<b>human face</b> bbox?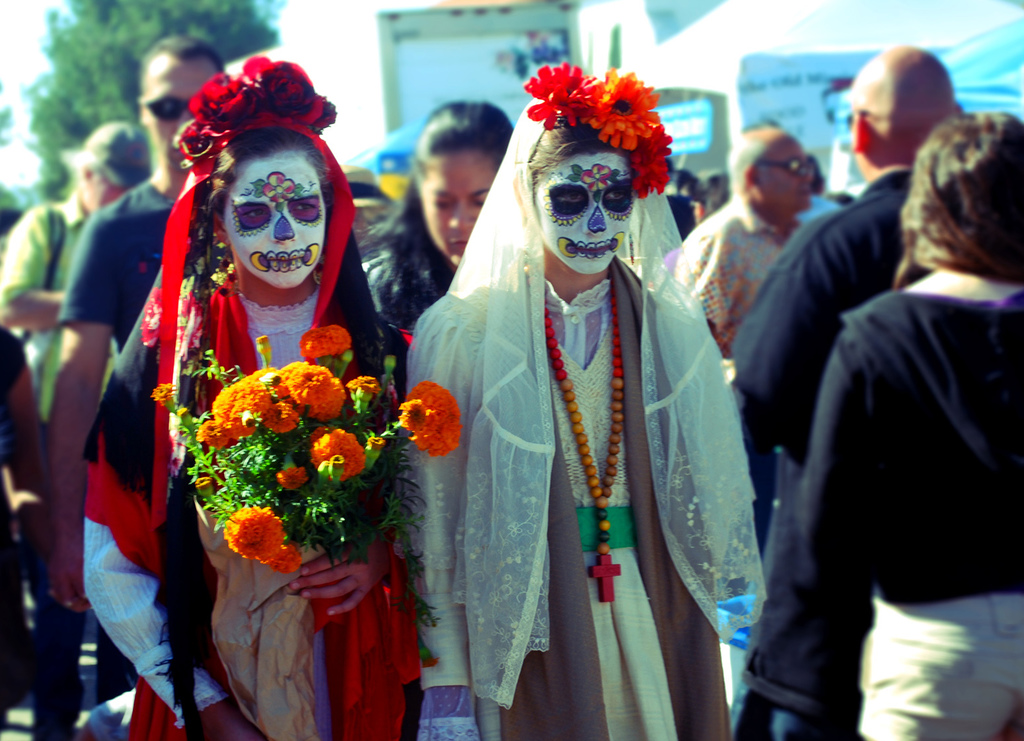
[x1=538, y1=155, x2=635, y2=275]
